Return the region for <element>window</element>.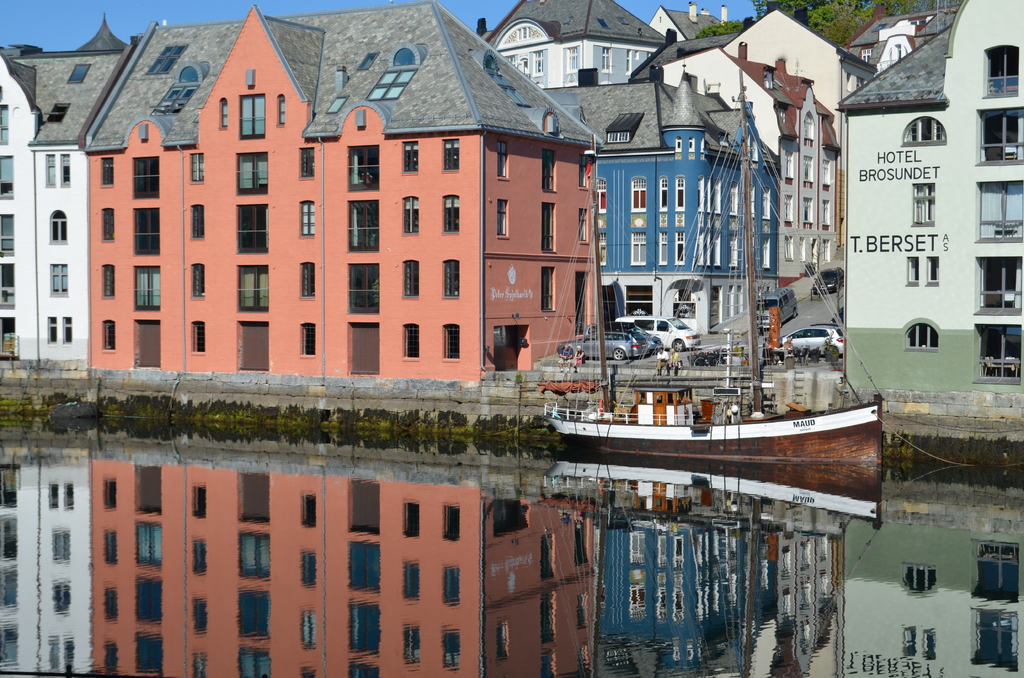
bbox(913, 181, 938, 226).
